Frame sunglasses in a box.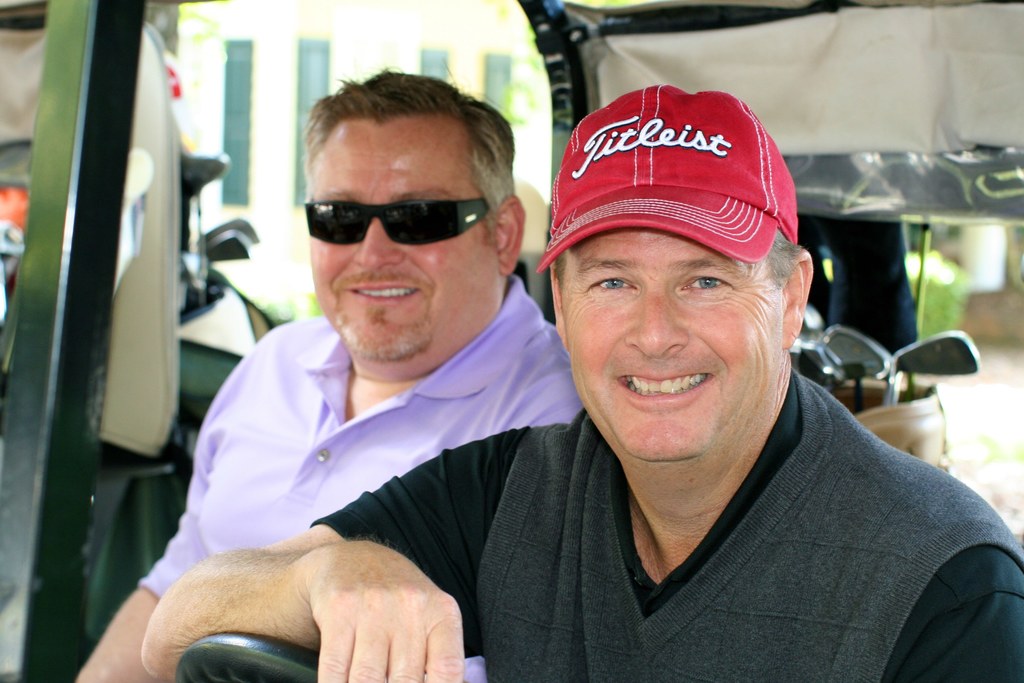
crop(304, 201, 493, 243).
